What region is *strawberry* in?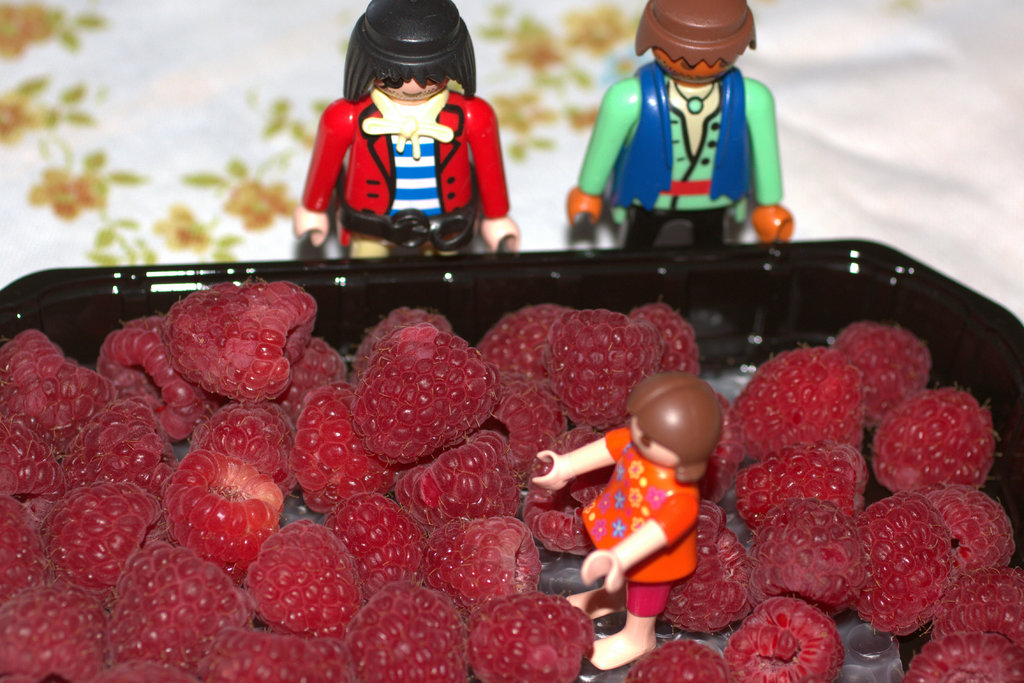
(left=286, top=402, right=385, bottom=502).
